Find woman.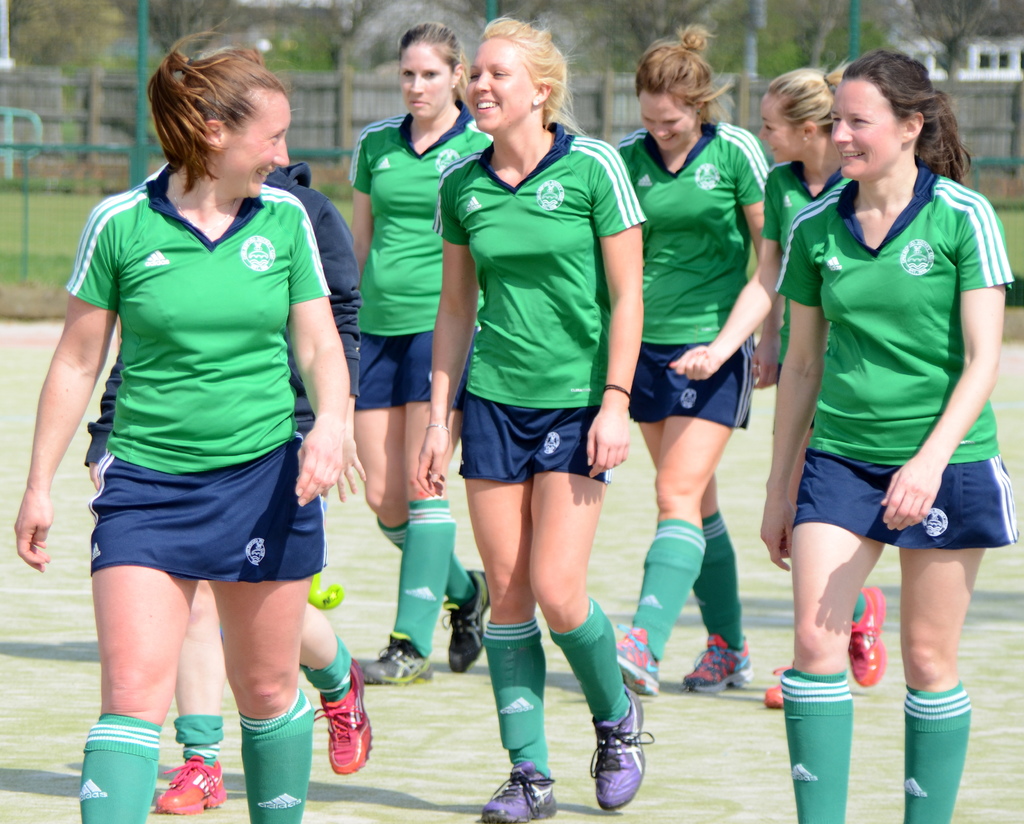
l=408, t=10, r=650, b=822.
